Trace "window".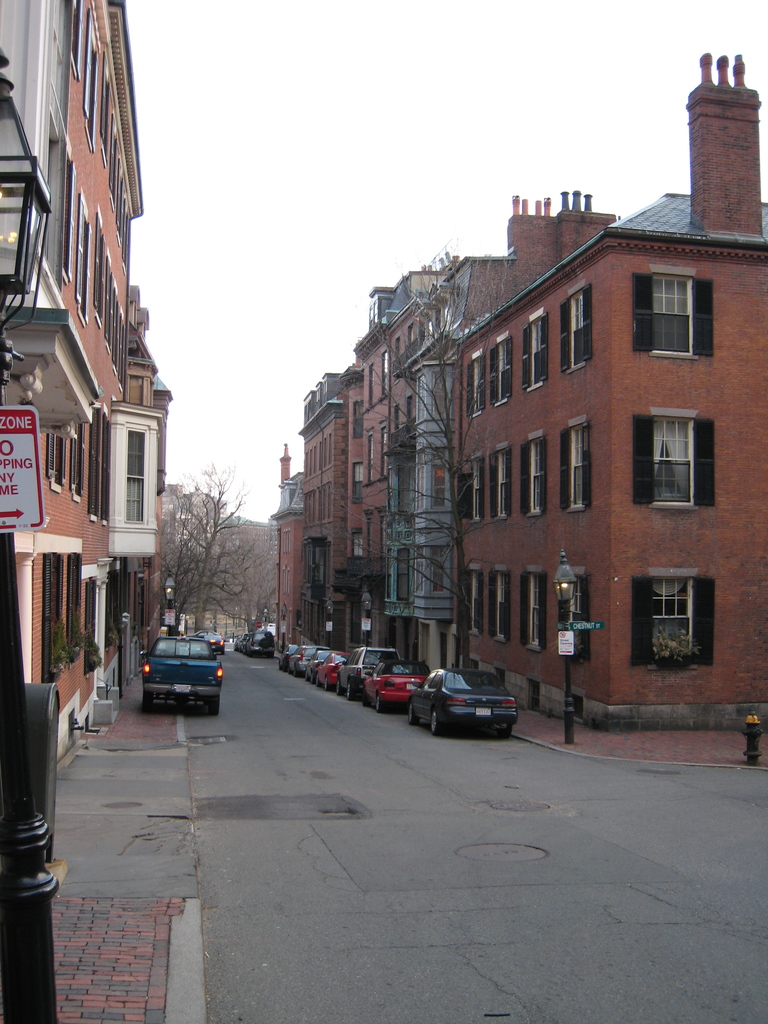
Traced to x1=67, y1=428, x2=79, y2=497.
